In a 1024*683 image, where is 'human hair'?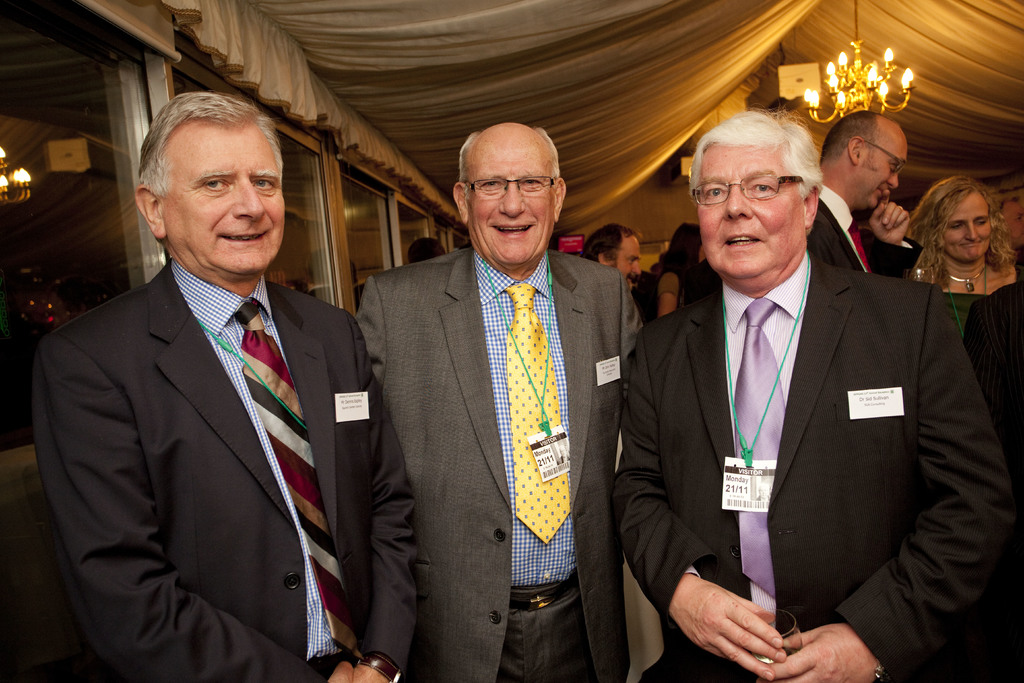
left=408, top=235, right=437, bottom=262.
